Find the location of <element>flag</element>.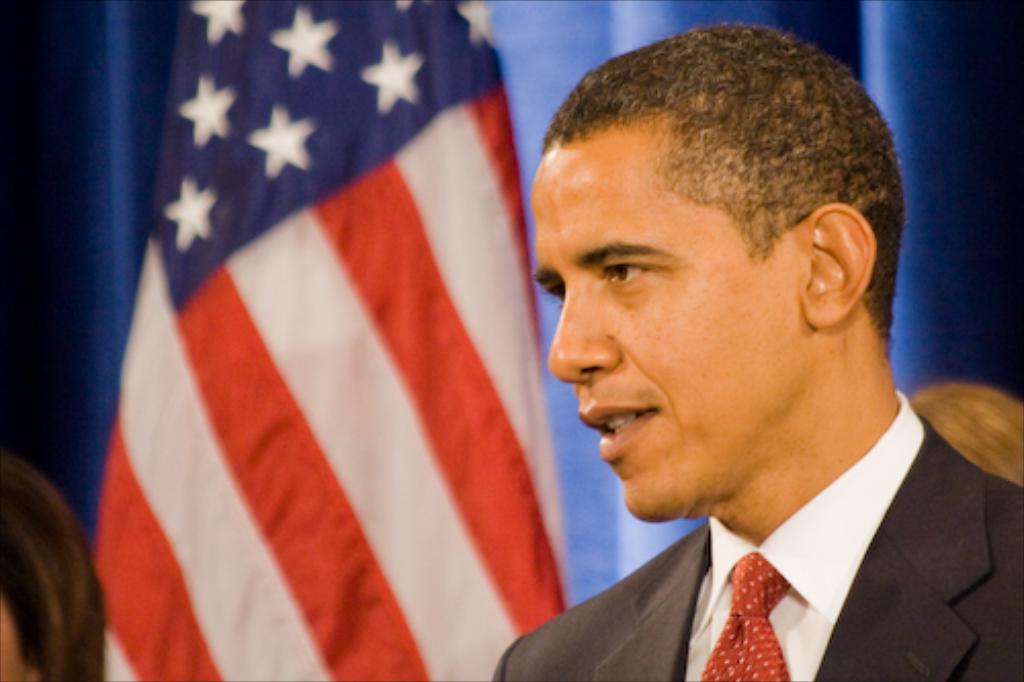
Location: 485,0,1022,680.
